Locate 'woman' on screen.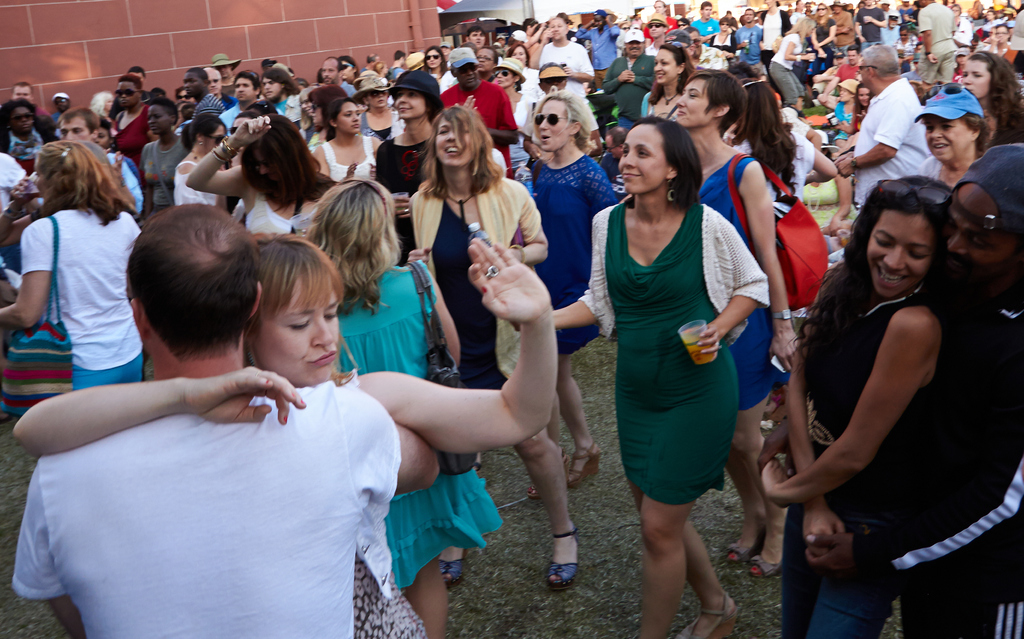
On screen at {"left": 832, "top": 0, "right": 857, "bottom": 60}.
